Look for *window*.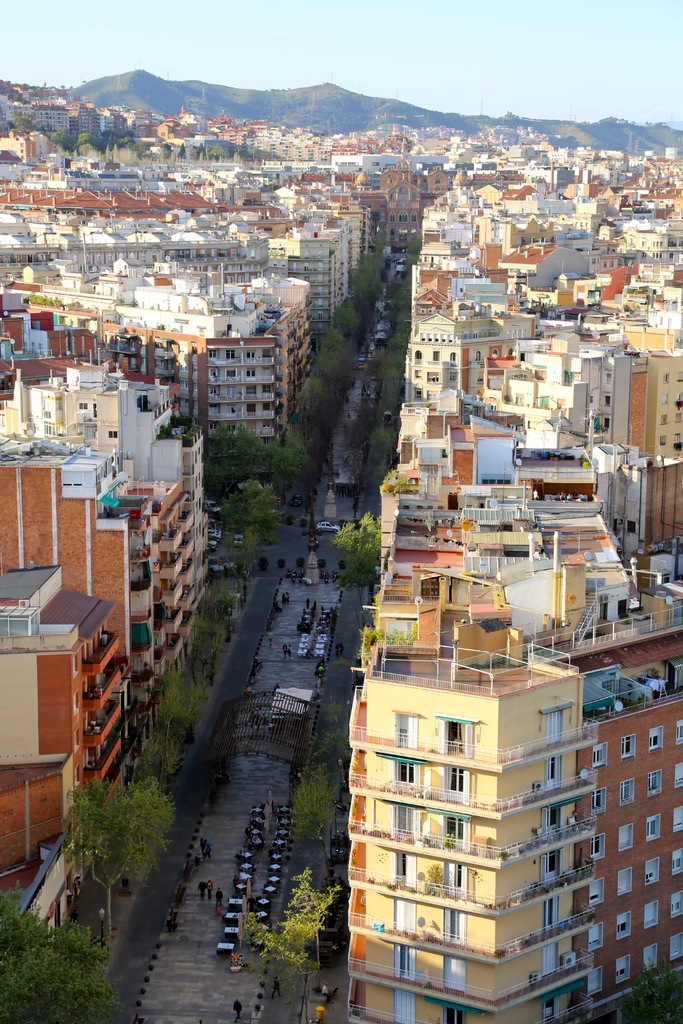
Found: [left=673, top=409, right=682, bottom=425].
